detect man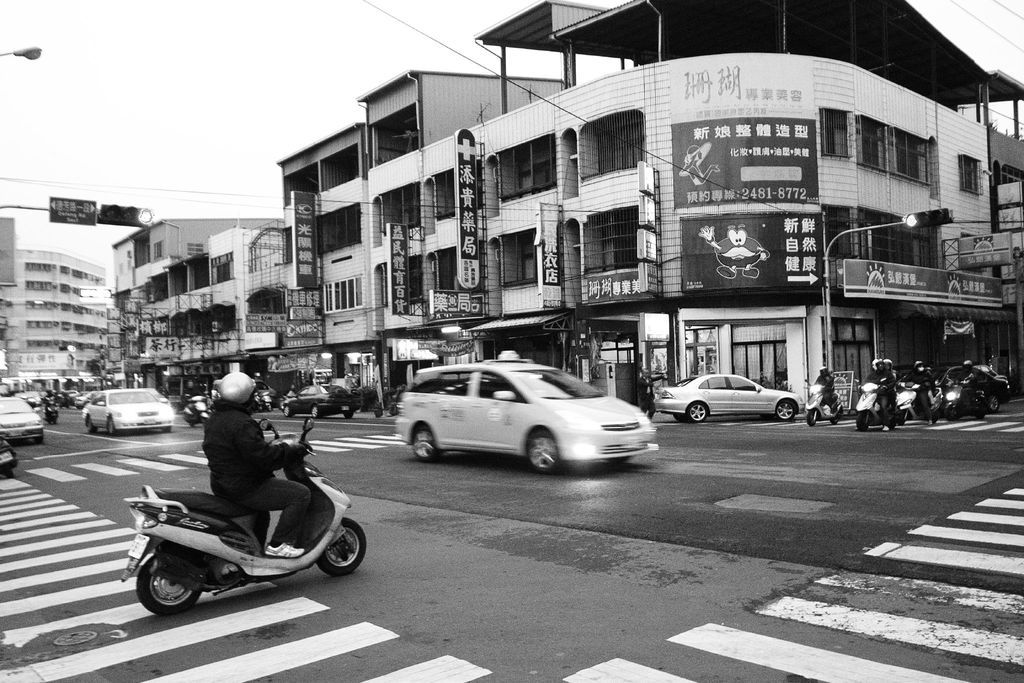
bbox=(40, 390, 60, 420)
